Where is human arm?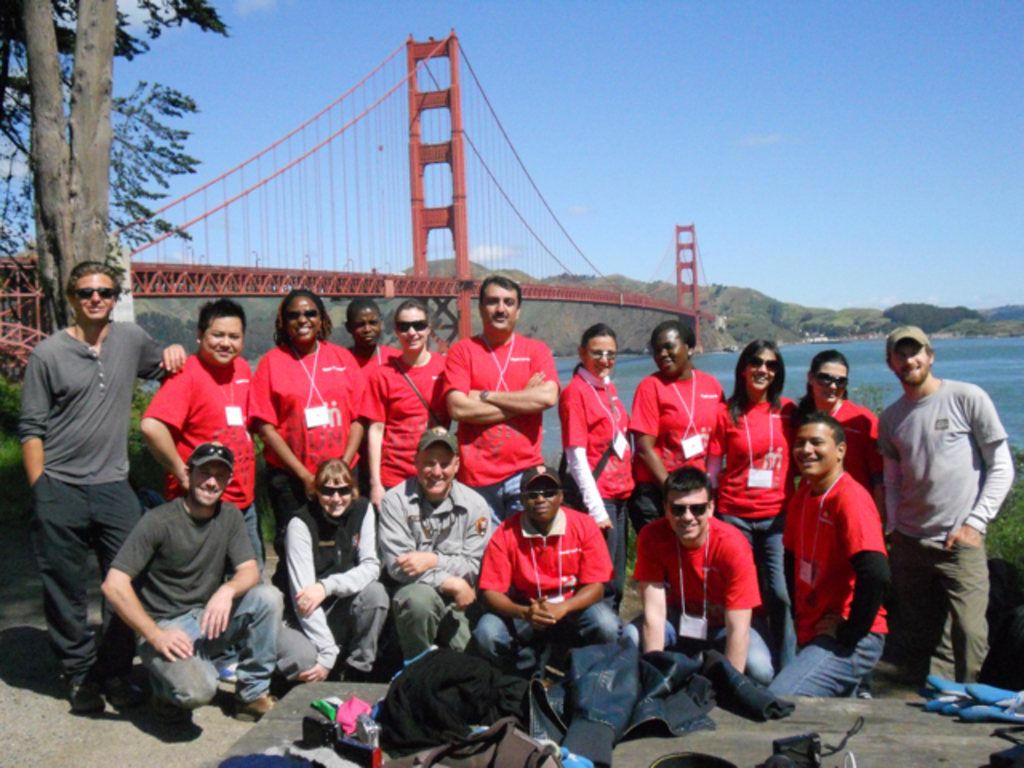
<box>934,389,1016,549</box>.
